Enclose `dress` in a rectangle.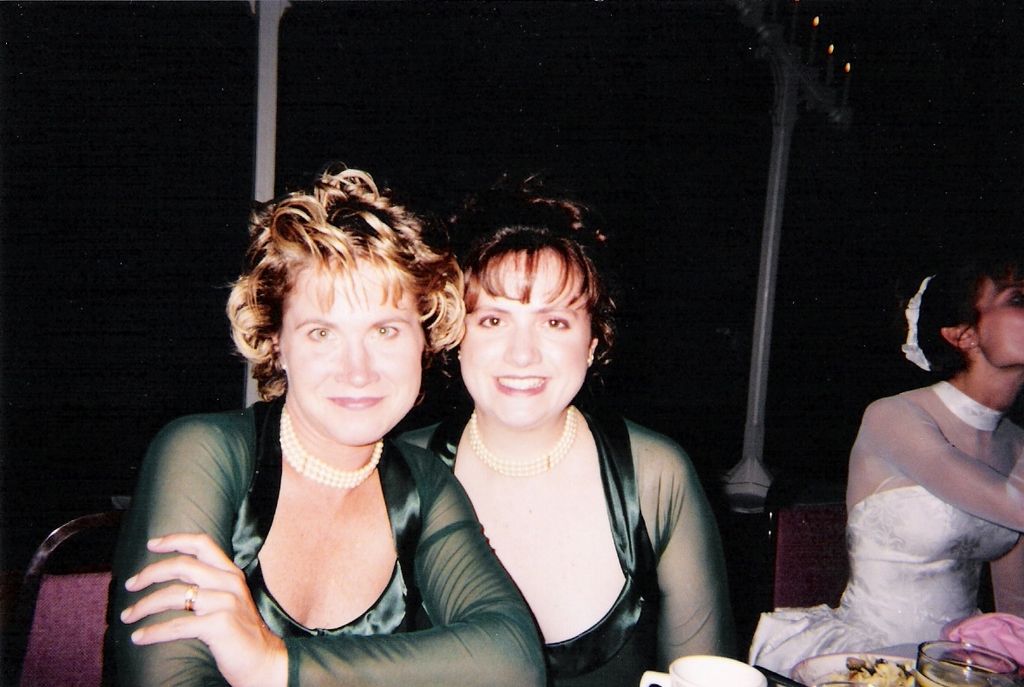
(x1=98, y1=391, x2=544, y2=686).
